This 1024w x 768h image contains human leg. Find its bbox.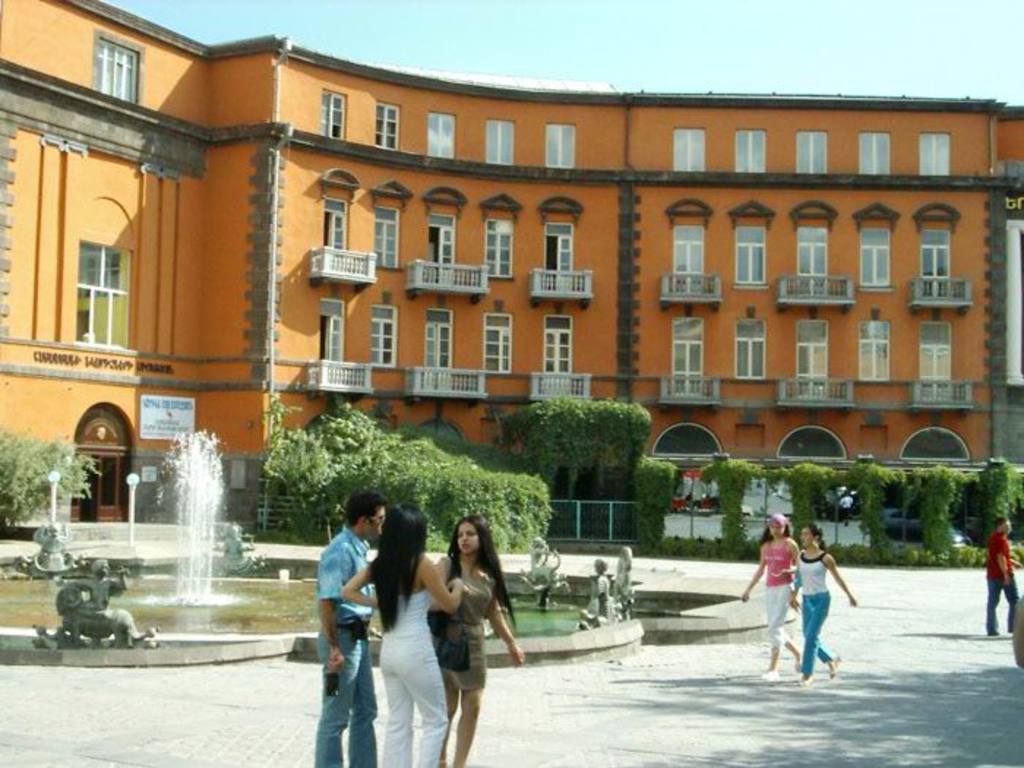
select_region(379, 650, 414, 767).
